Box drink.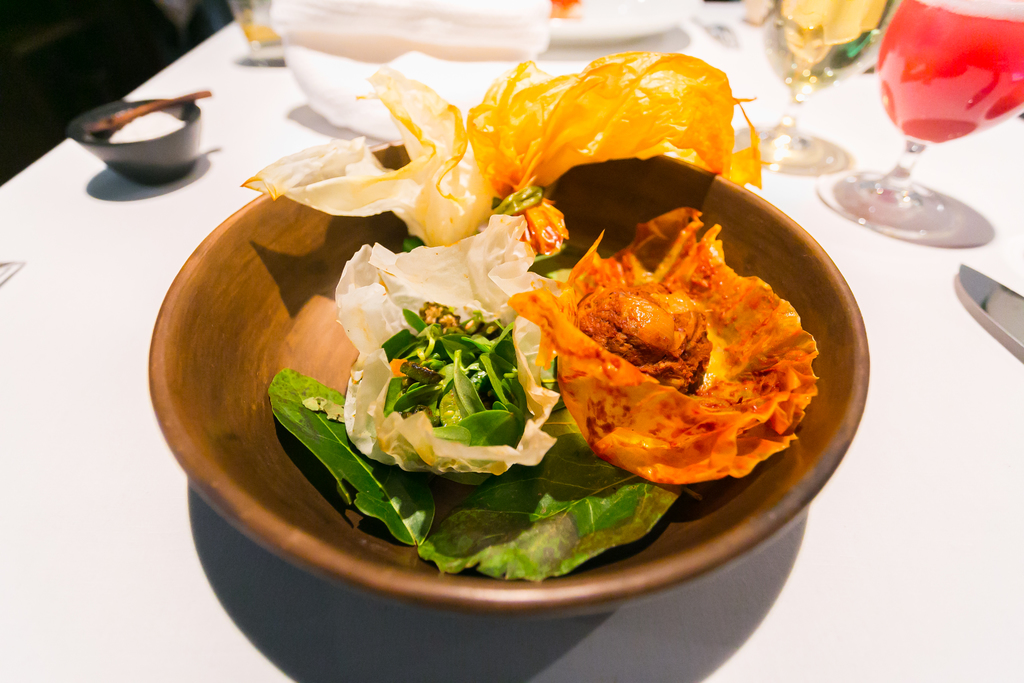
crop(878, 0, 1023, 145).
